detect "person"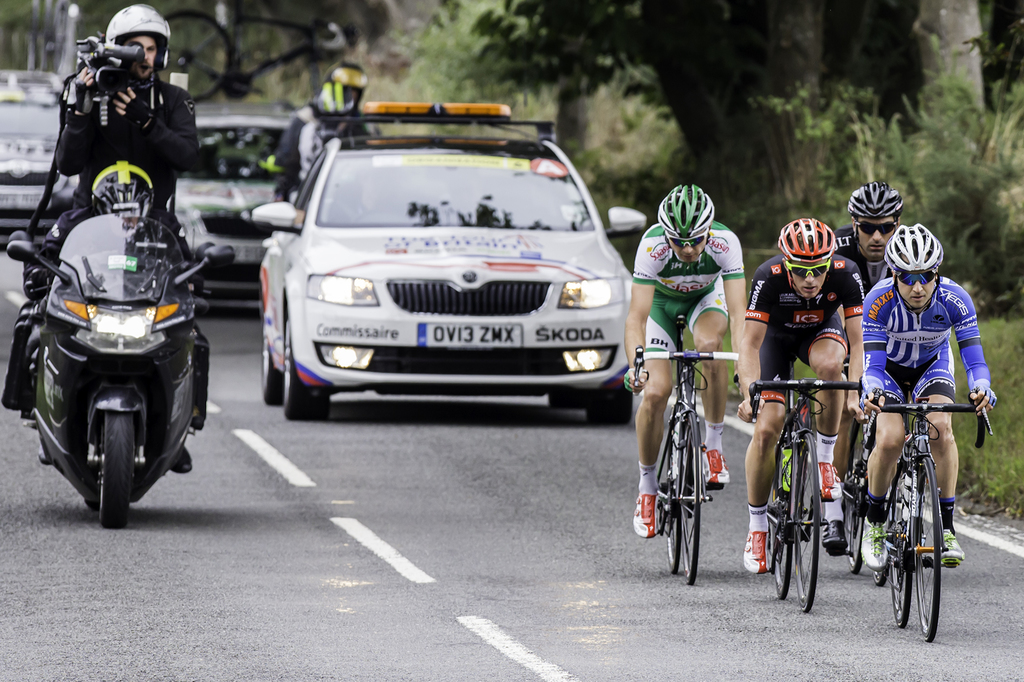
BBox(851, 205, 976, 627)
